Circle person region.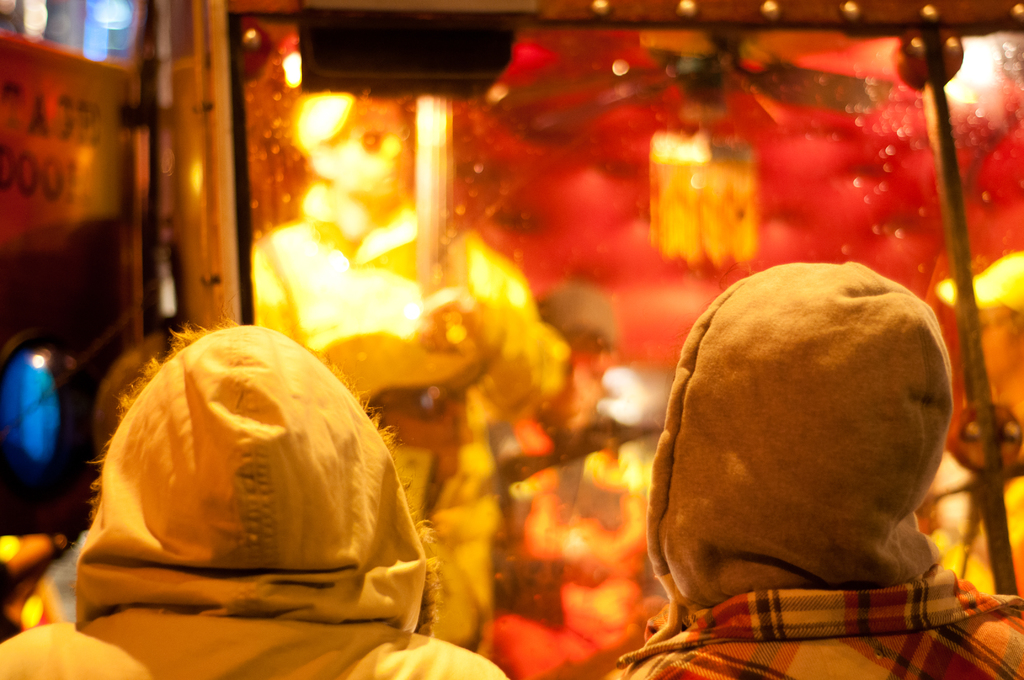
Region: Rect(4, 319, 504, 679).
